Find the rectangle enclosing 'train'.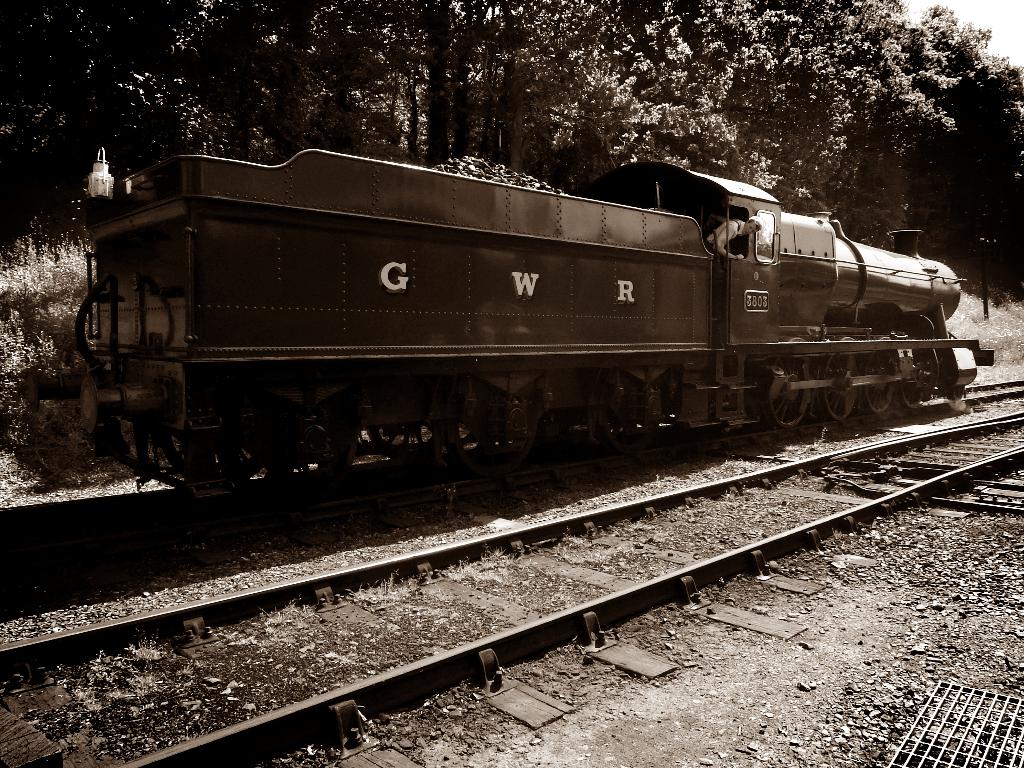
27/147/995/506.
